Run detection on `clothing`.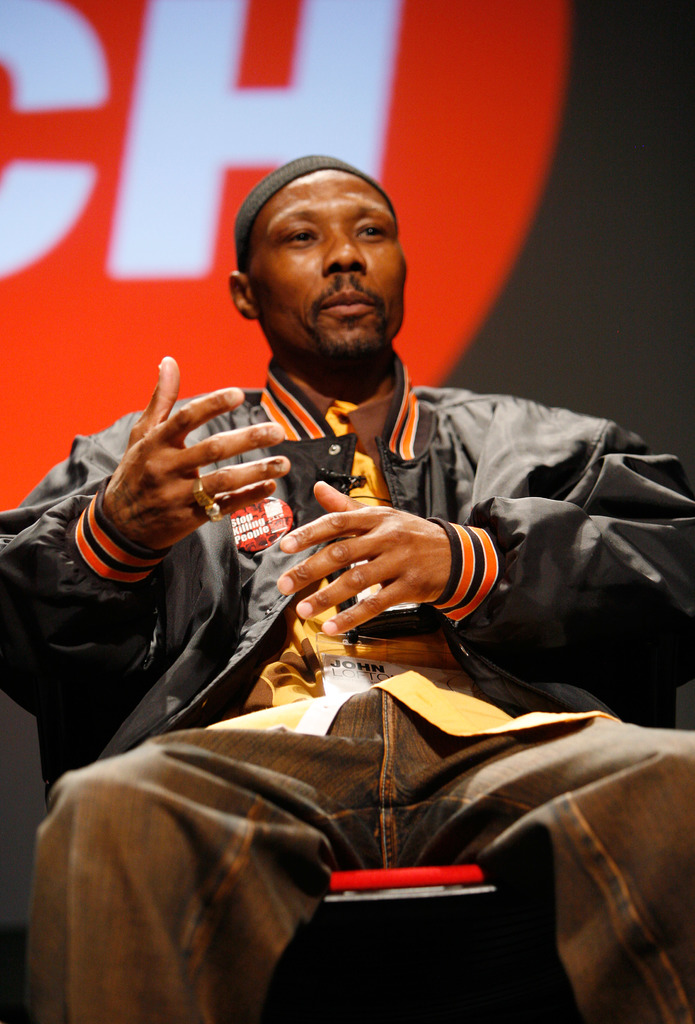
Result: 0 356 694 1023.
